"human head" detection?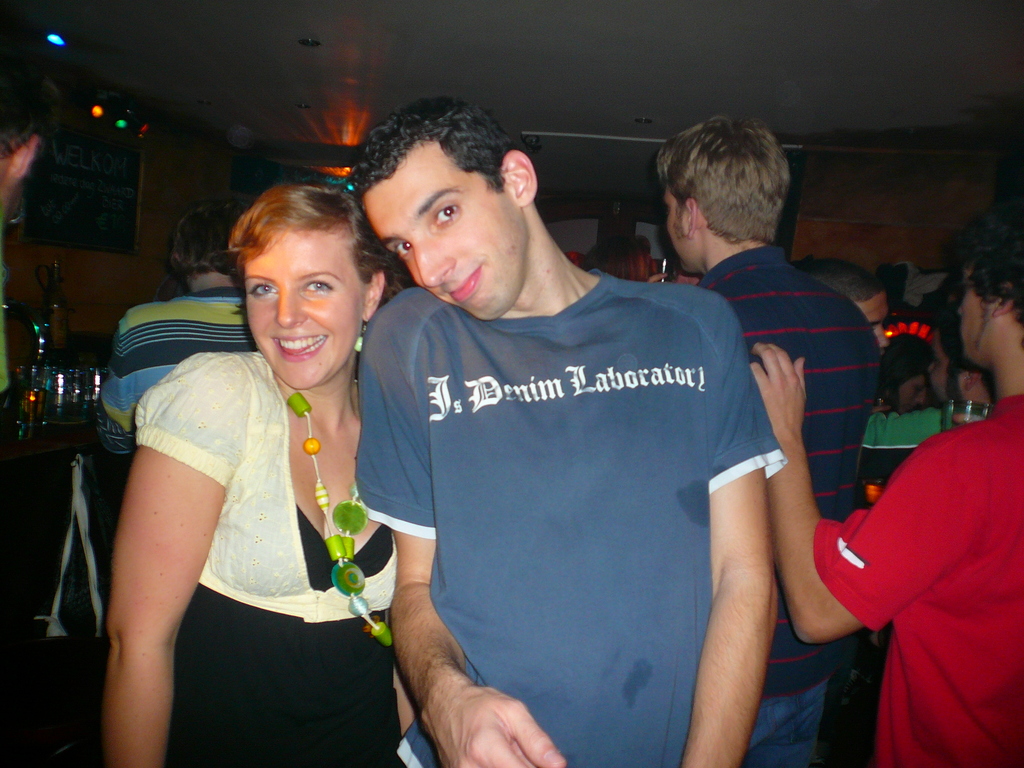
bbox(957, 204, 1023, 364)
